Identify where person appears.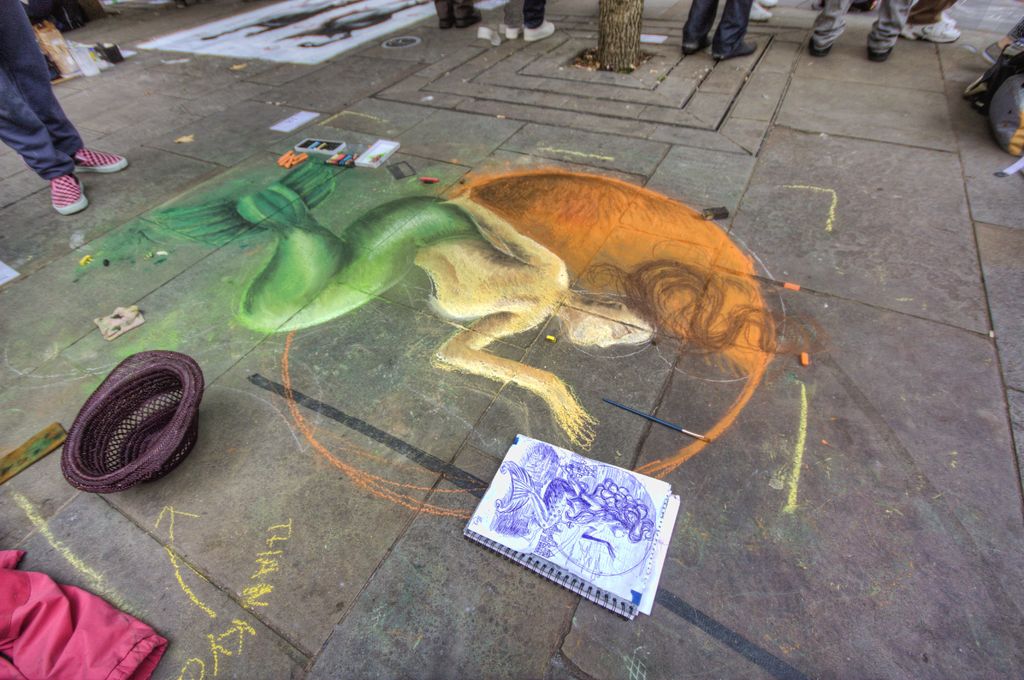
Appears at 684 0 762 60.
